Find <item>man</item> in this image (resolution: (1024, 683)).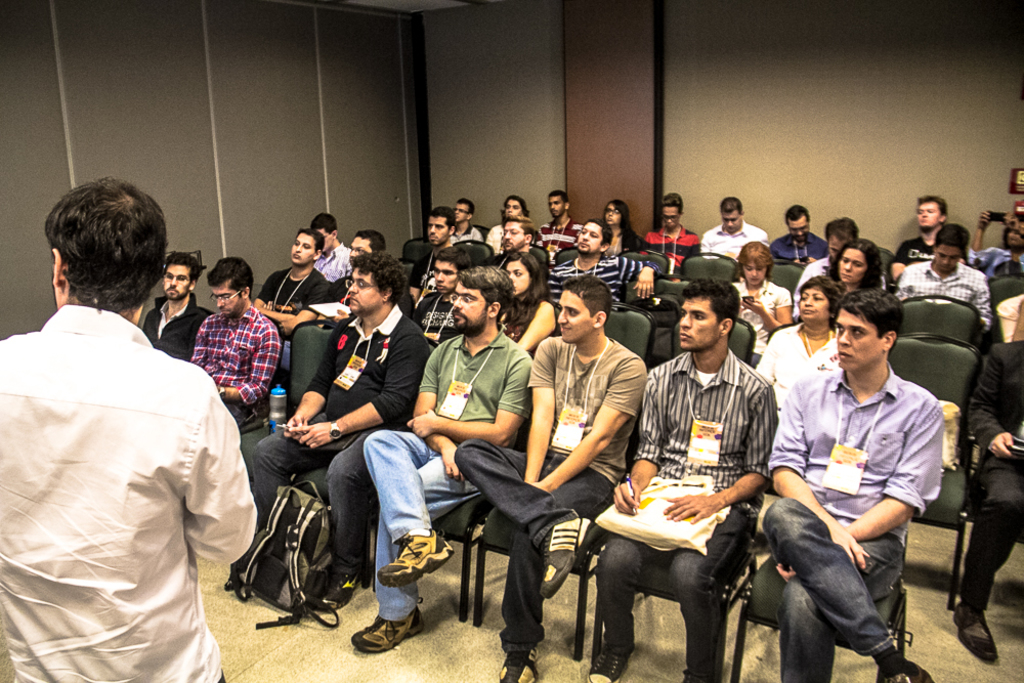
l=177, t=250, r=286, b=432.
